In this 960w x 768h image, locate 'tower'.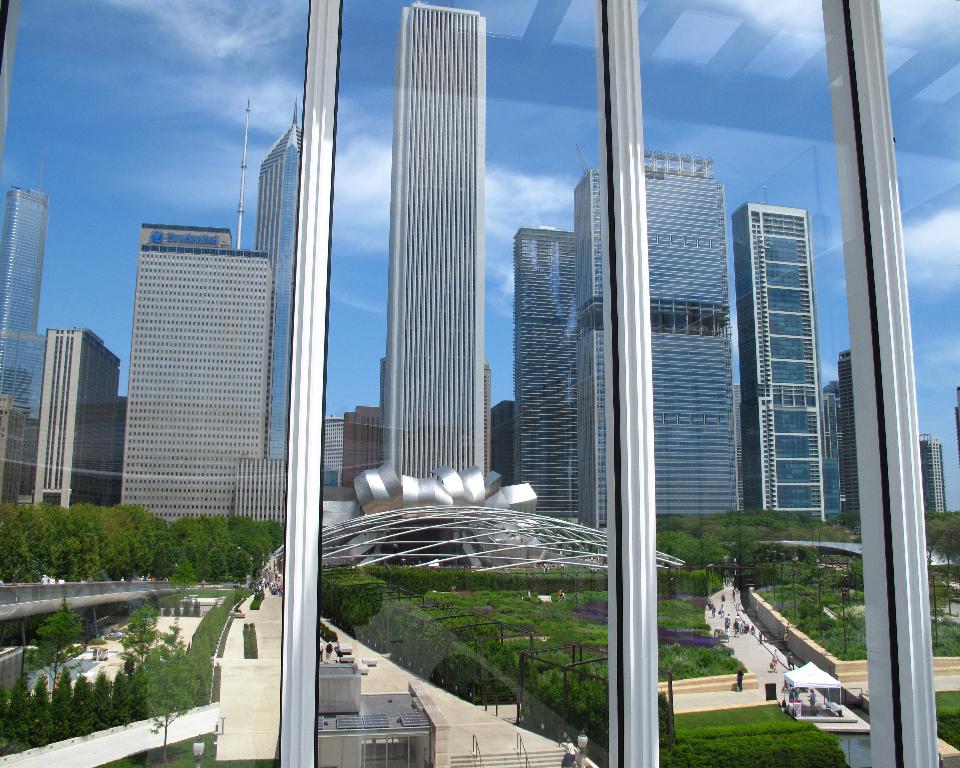
Bounding box: (376,0,488,484).
